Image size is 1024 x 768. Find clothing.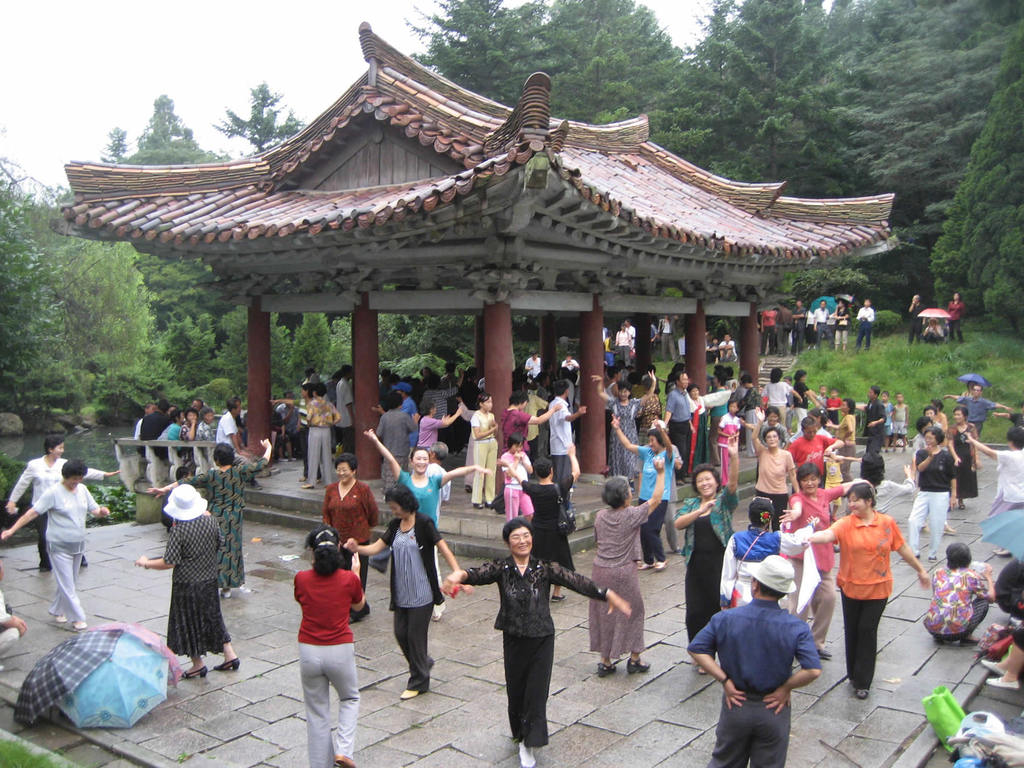
<bbox>11, 456, 104, 575</bbox>.
